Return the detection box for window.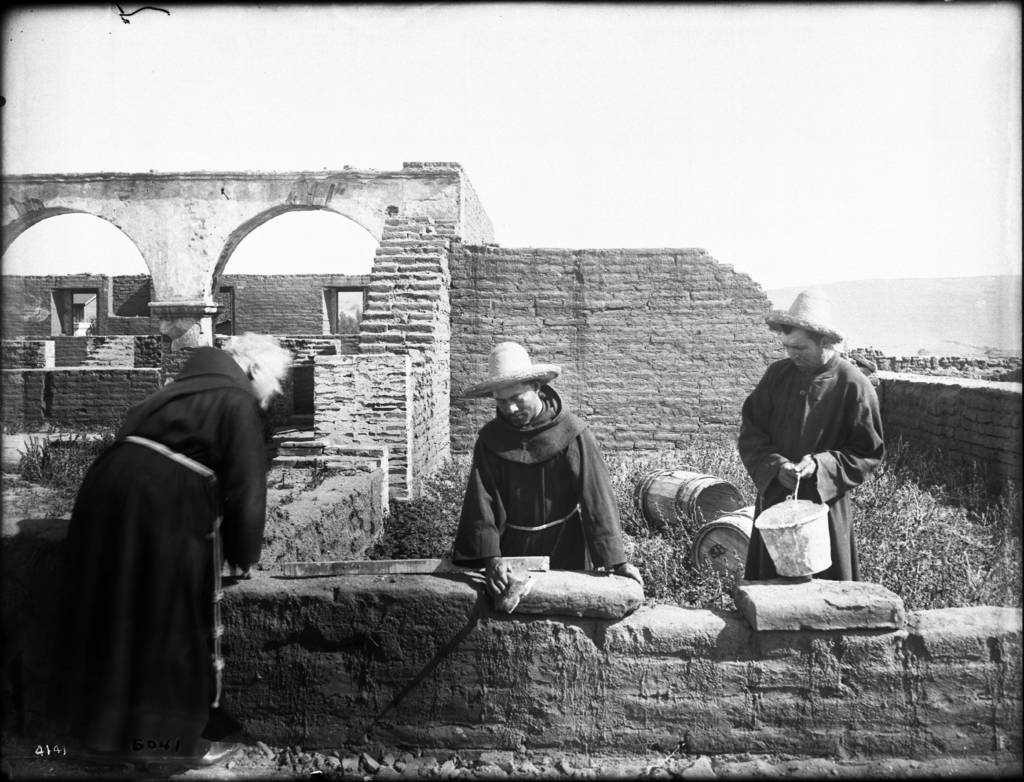
(322,283,371,335).
